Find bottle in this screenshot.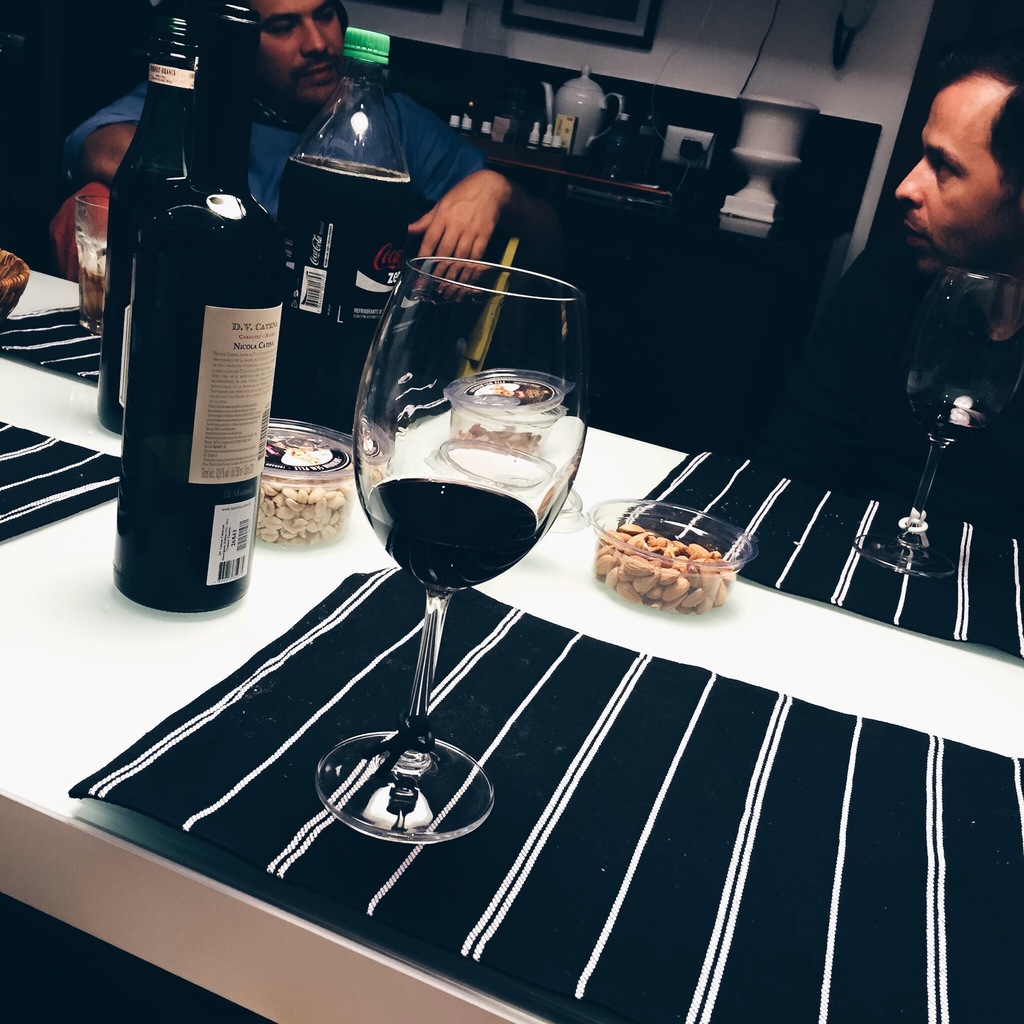
The bounding box for bottle is l=273, t=17, r=413, b=447.
